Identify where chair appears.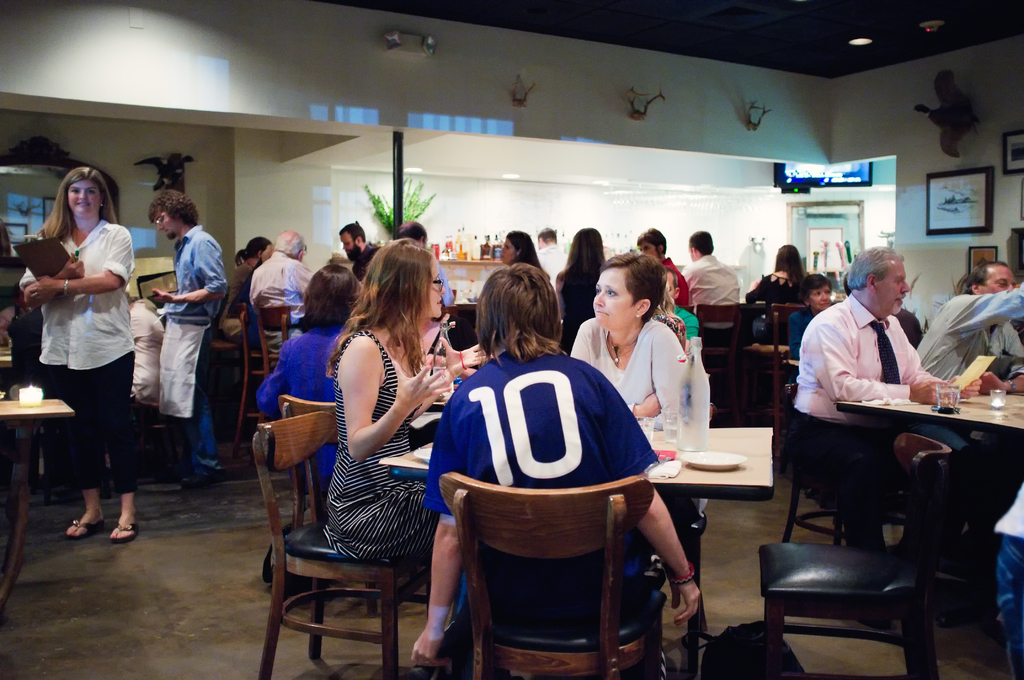
Appears at 252, 412, 444, 679.
